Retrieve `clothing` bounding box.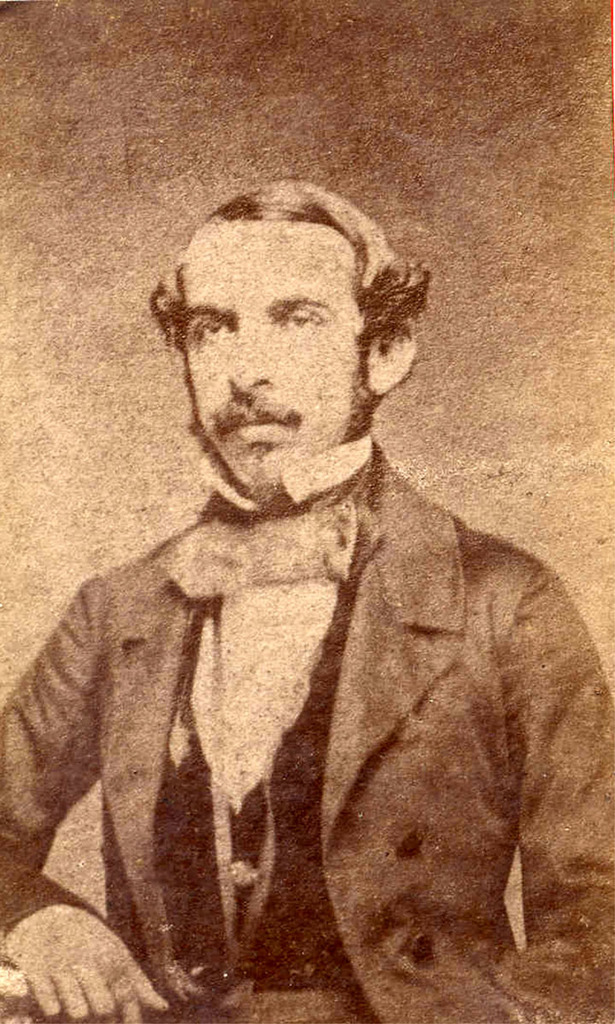
Bounding box: bbox(37, 346, 583, 1020).
